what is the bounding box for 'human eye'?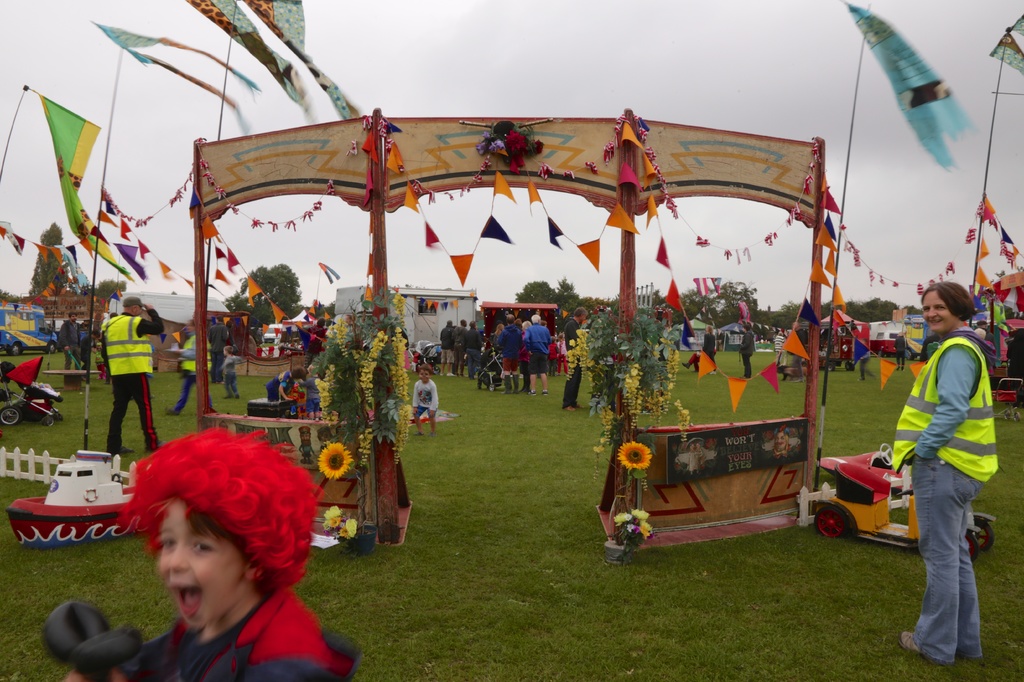
160,537,179,551.
